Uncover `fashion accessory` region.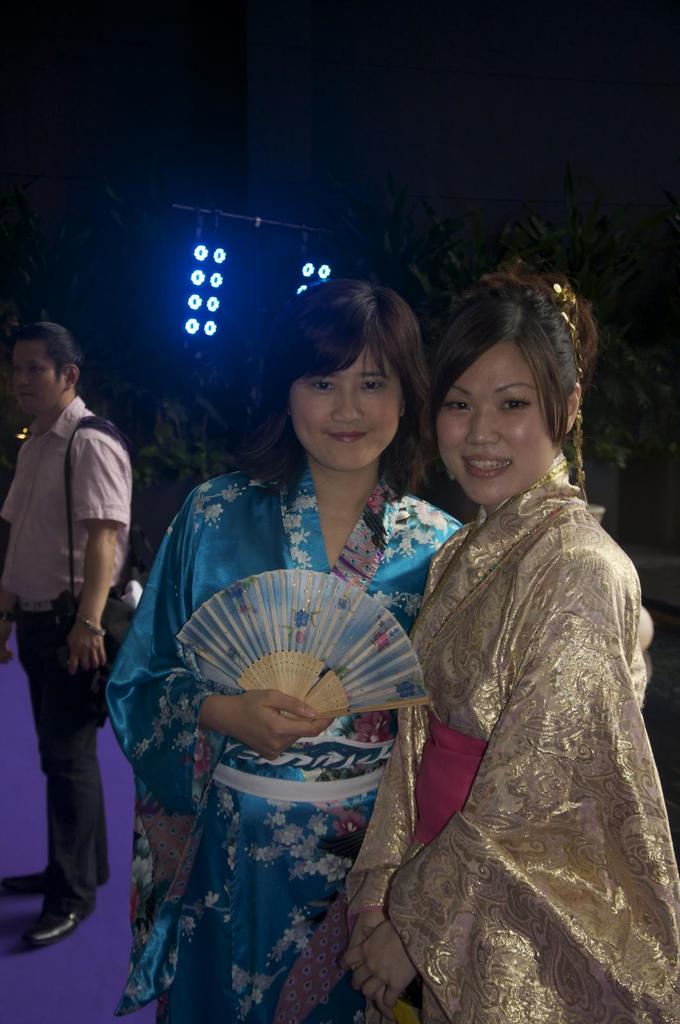
Uncovered: bbox(176, 570, 432, 725).
